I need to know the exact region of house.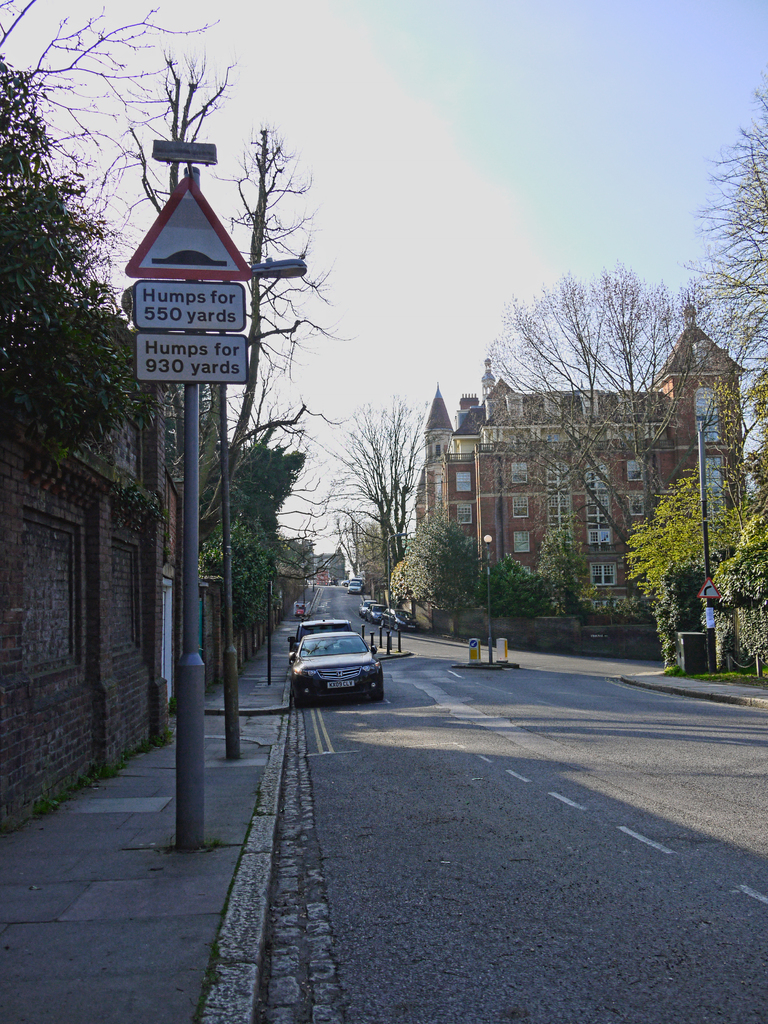
Region: rect(314, 543, 346, 588).
